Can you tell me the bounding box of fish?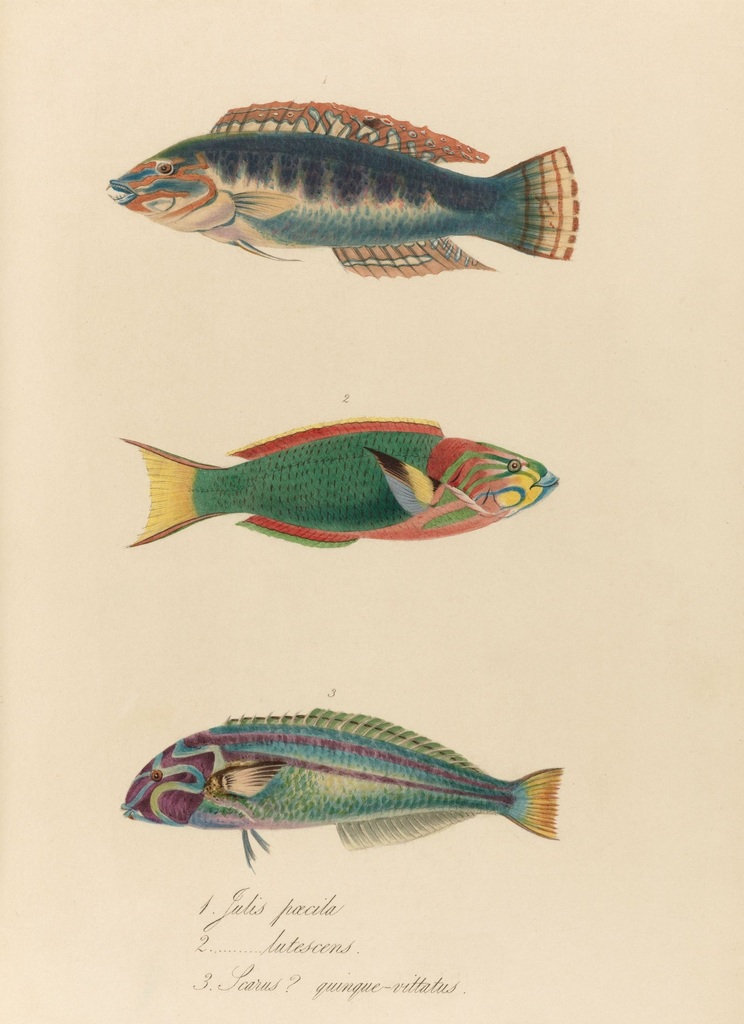
Rect(100, 95, 587, 281).
